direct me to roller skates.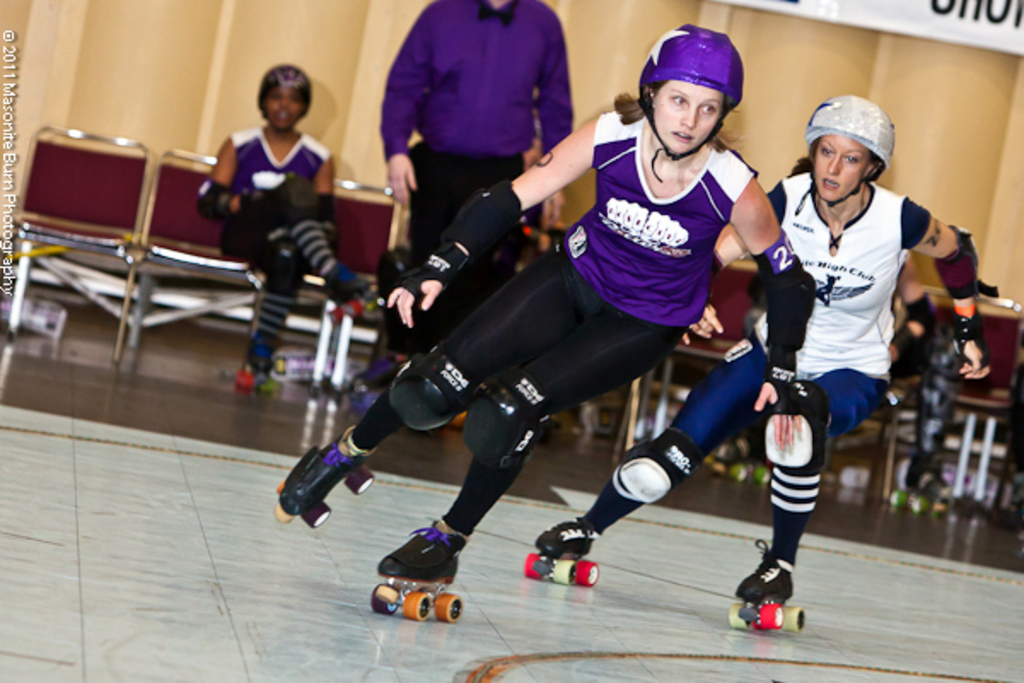
Direction: [x1=275, y1=423, x2=375, y2=528].
